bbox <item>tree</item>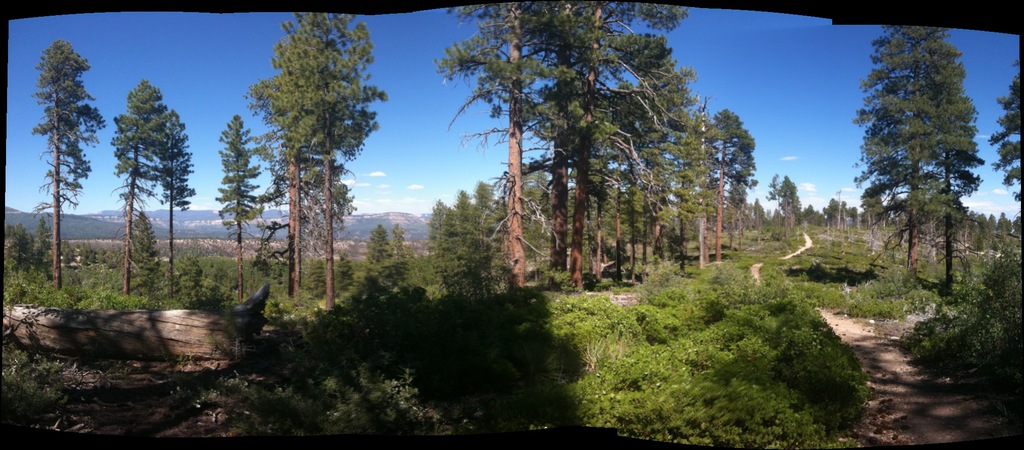
{"x1": 953, "y1": 203, "x2": 1023, "y2": 256}
